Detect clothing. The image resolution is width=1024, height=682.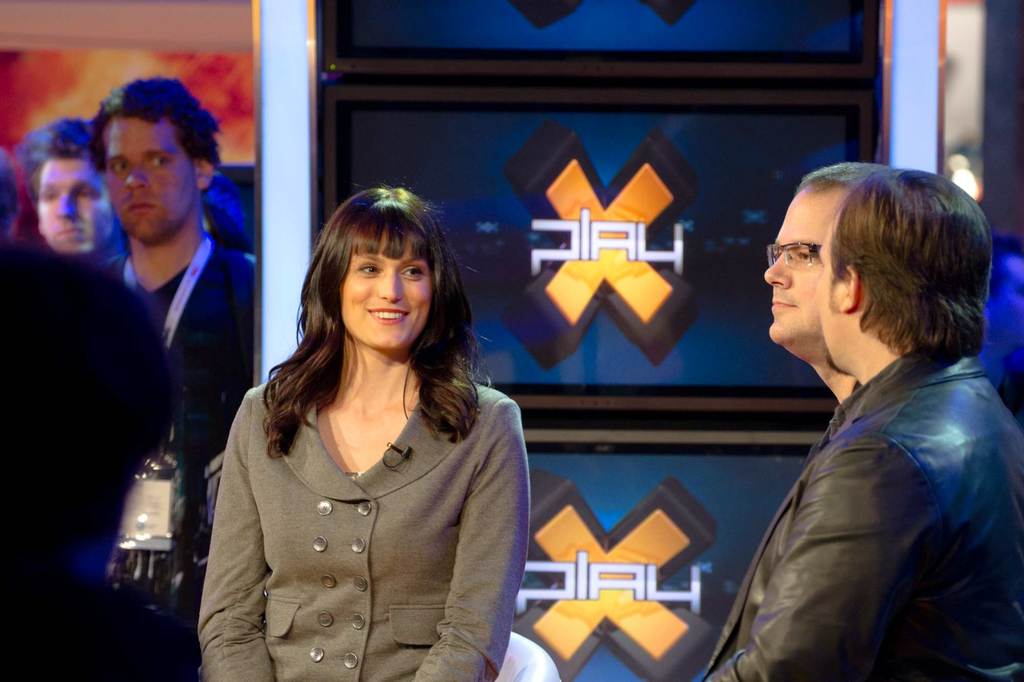
{"x1": 193, "y1": 382, "x2": 558, "y2": 681}.
